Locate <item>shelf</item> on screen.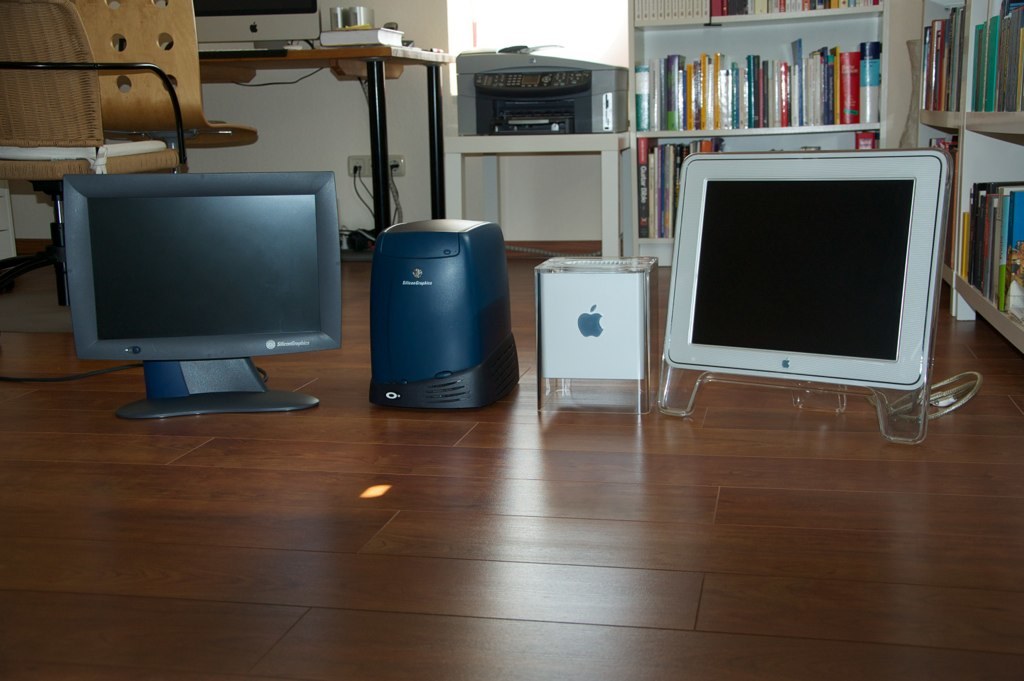
On screen at 628 0 889 27.
